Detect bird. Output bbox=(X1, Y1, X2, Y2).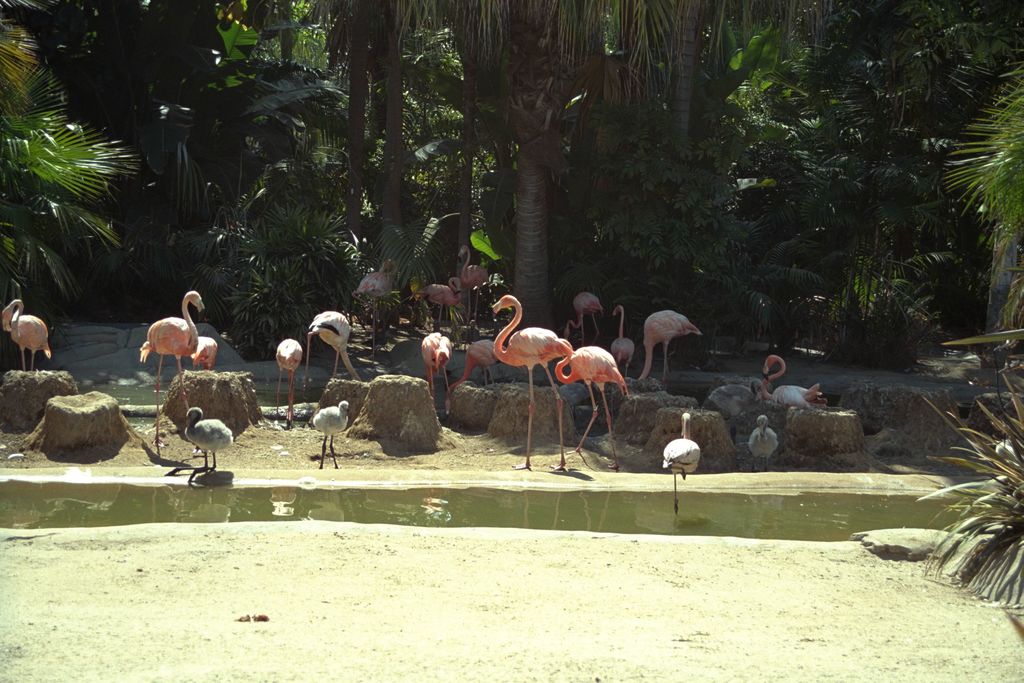
bbox=(189, 336, 218, 369).
